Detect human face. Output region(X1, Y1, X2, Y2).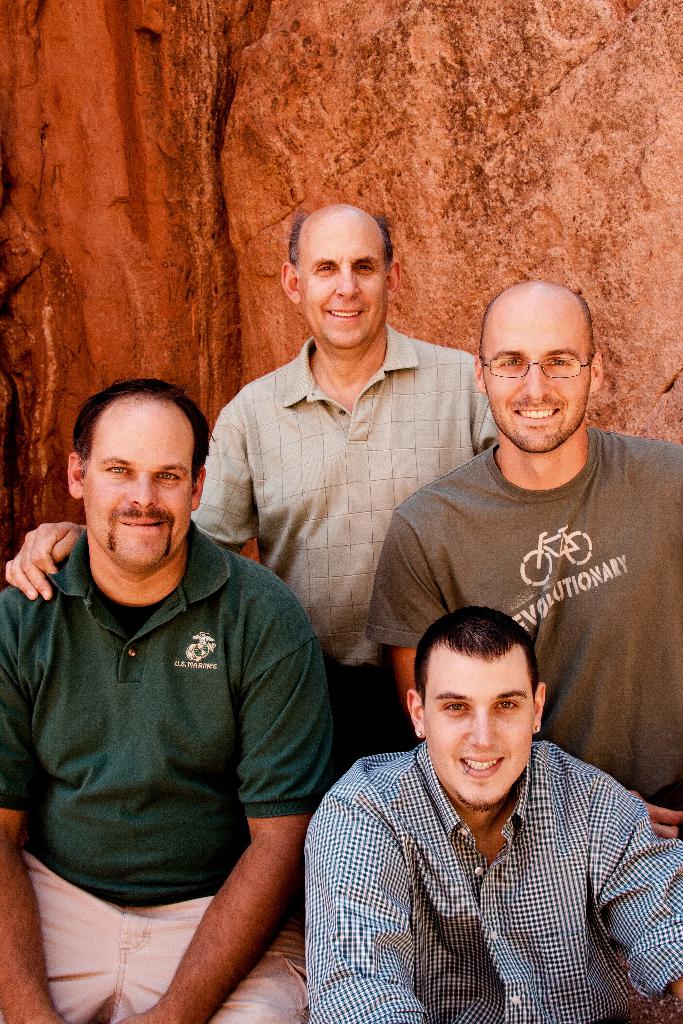
region(299, 220, 390, 346).
